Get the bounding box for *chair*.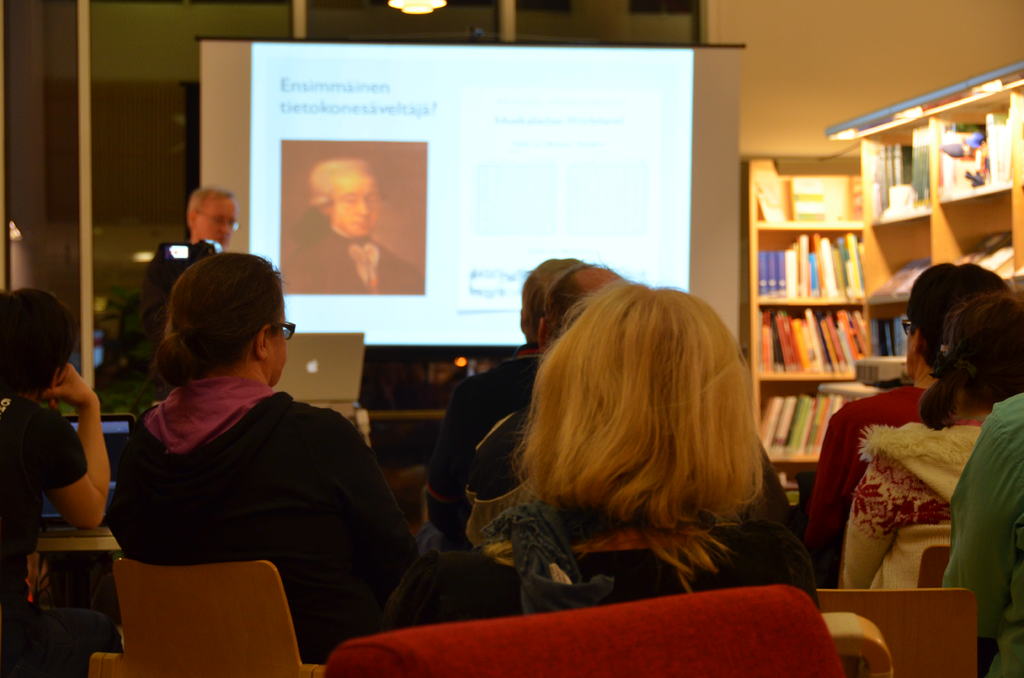
detection(113, 558, 331, 677).
